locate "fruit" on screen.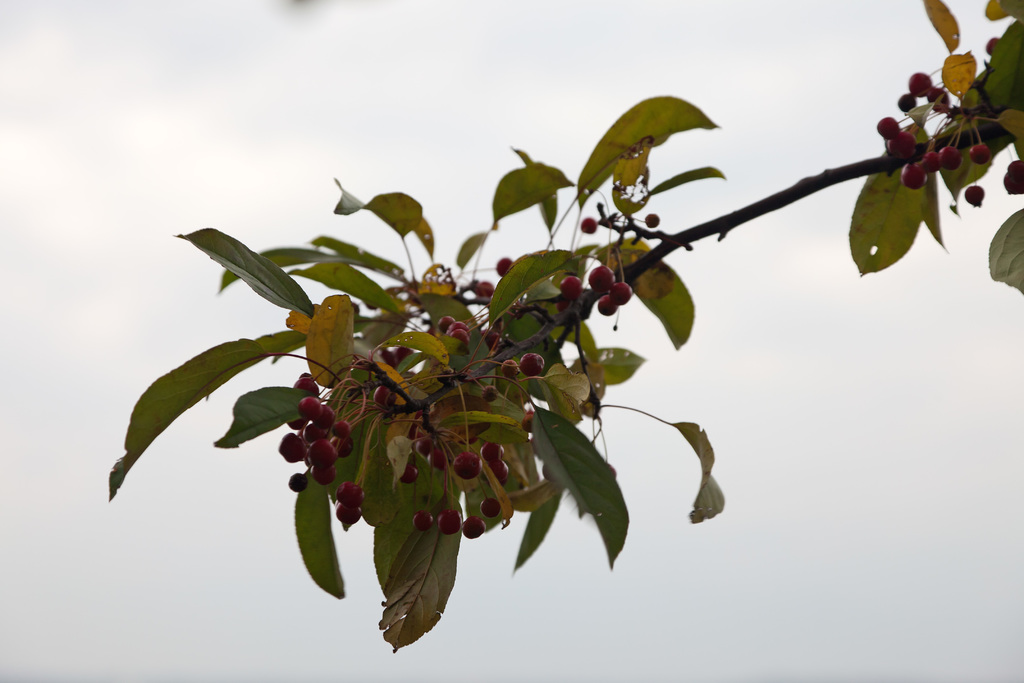
On screen at locate(374, 383, 396, 411).
